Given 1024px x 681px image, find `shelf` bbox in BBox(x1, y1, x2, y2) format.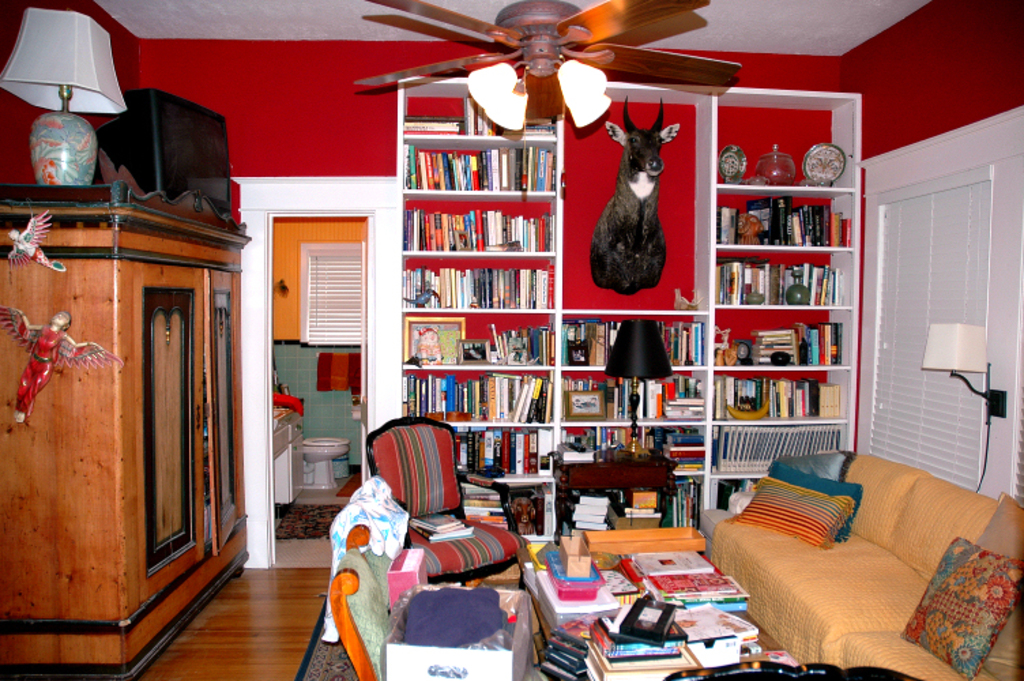
BBox(400, 262, 556, 309).
